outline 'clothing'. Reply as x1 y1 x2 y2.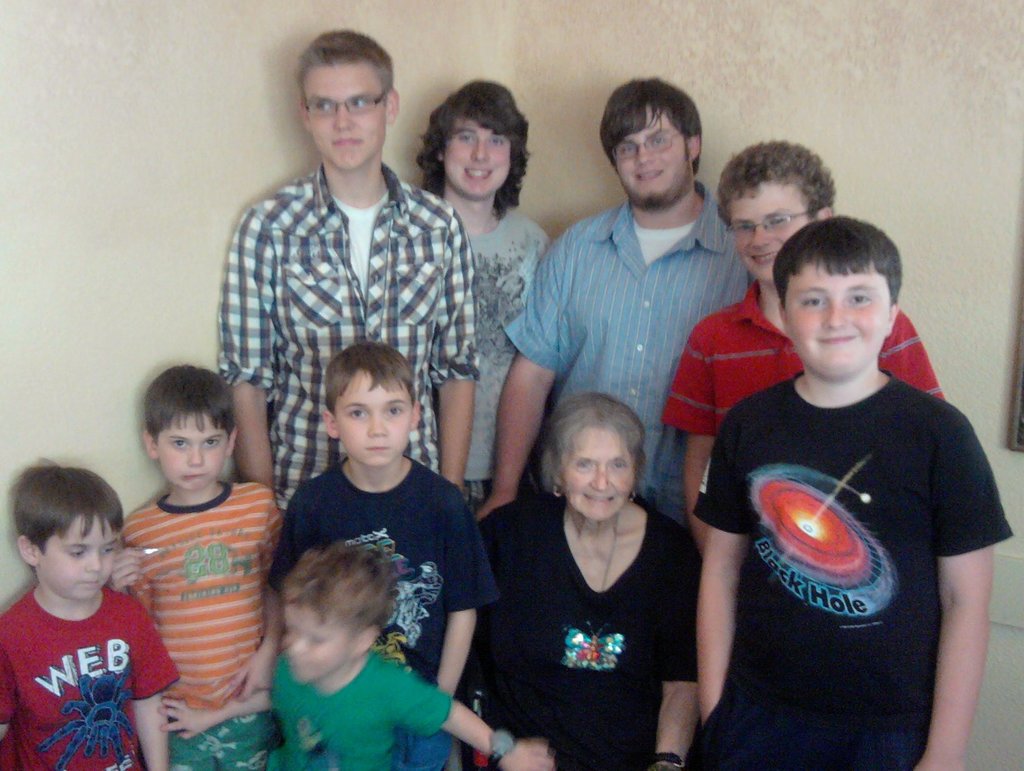
267 463 483 770.
